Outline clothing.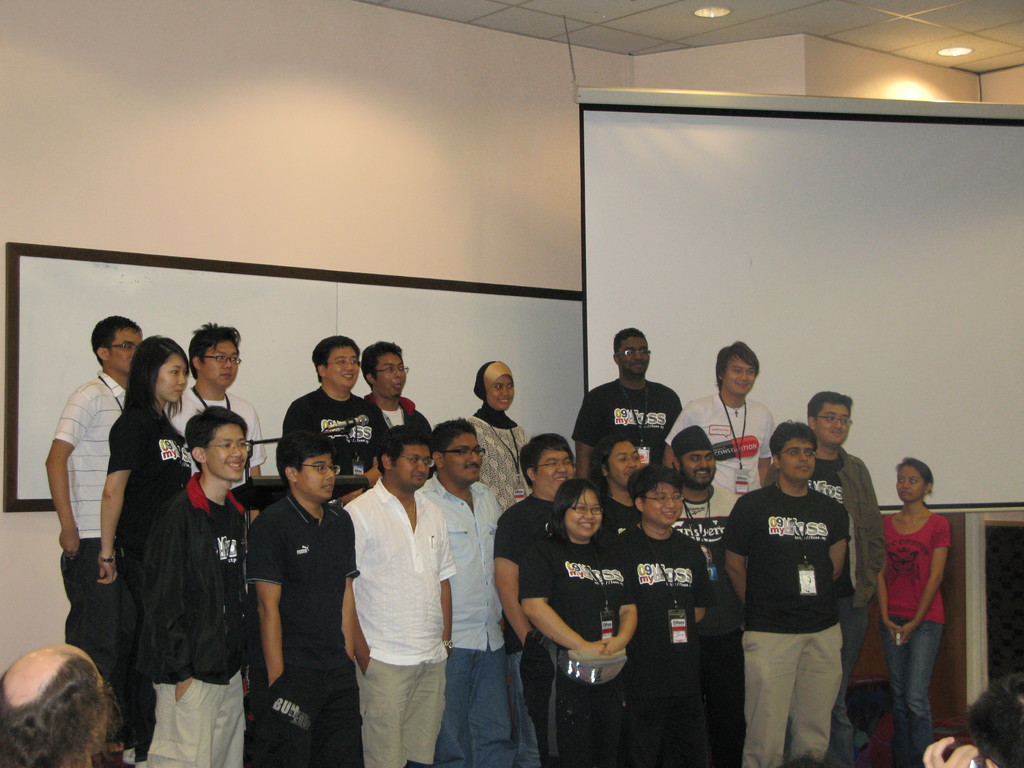
Outline: x1=245 y1=488 x2=358 y2=767.
